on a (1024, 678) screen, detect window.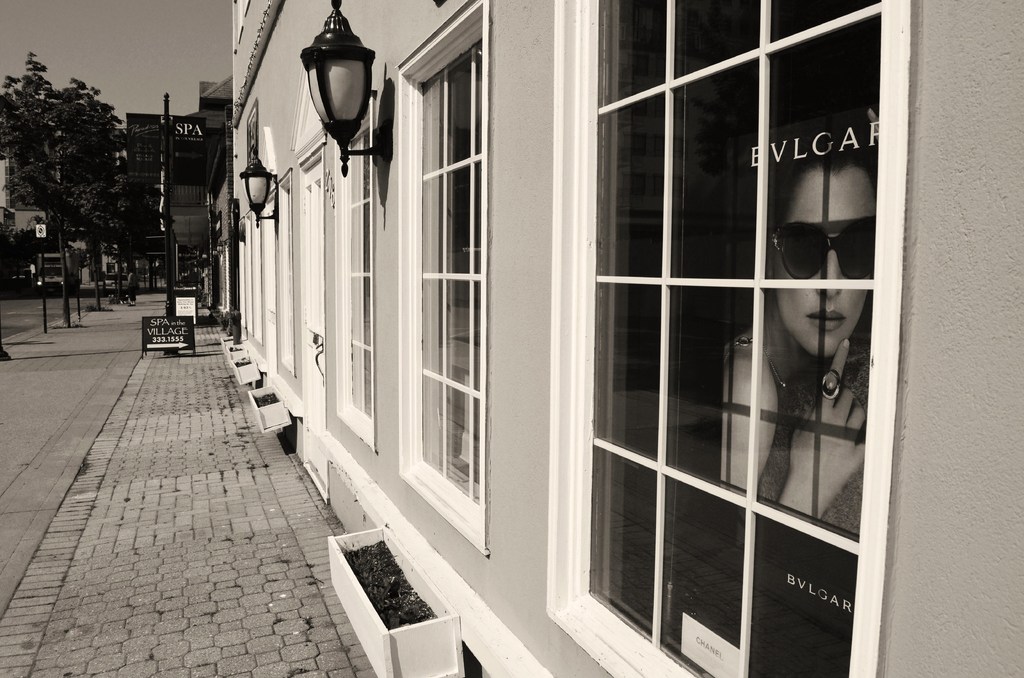
locate(333, 88, 375, 455).
